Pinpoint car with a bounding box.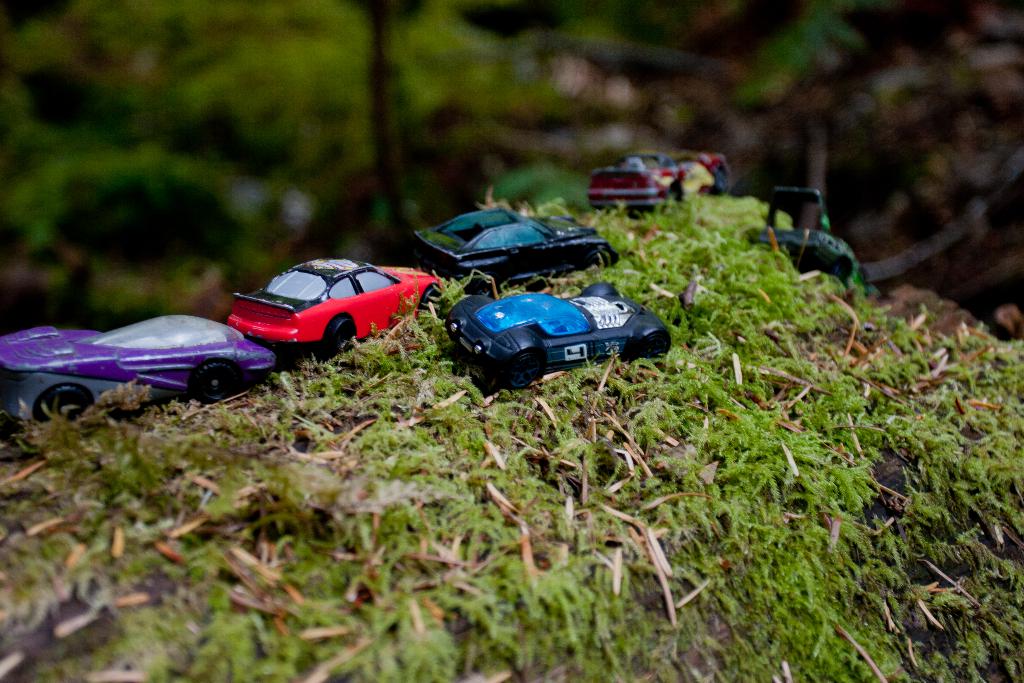
x1=0 y1=312 x2=278 y2=425.
